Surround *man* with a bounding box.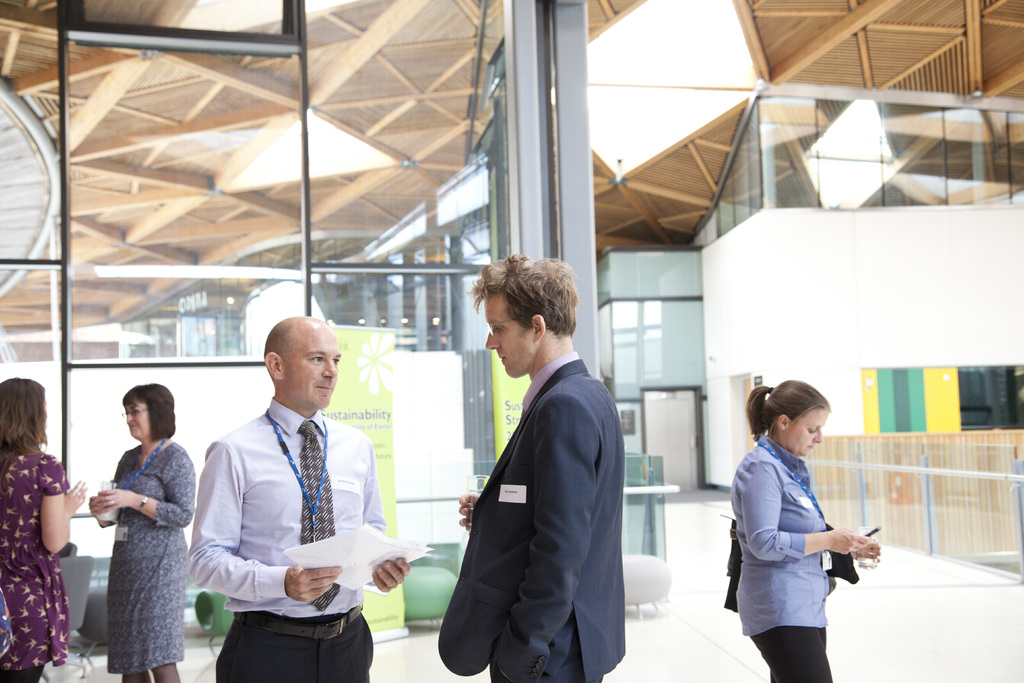
{"left": 184, "top": 314, "right": 411, "bottom": 682}.
